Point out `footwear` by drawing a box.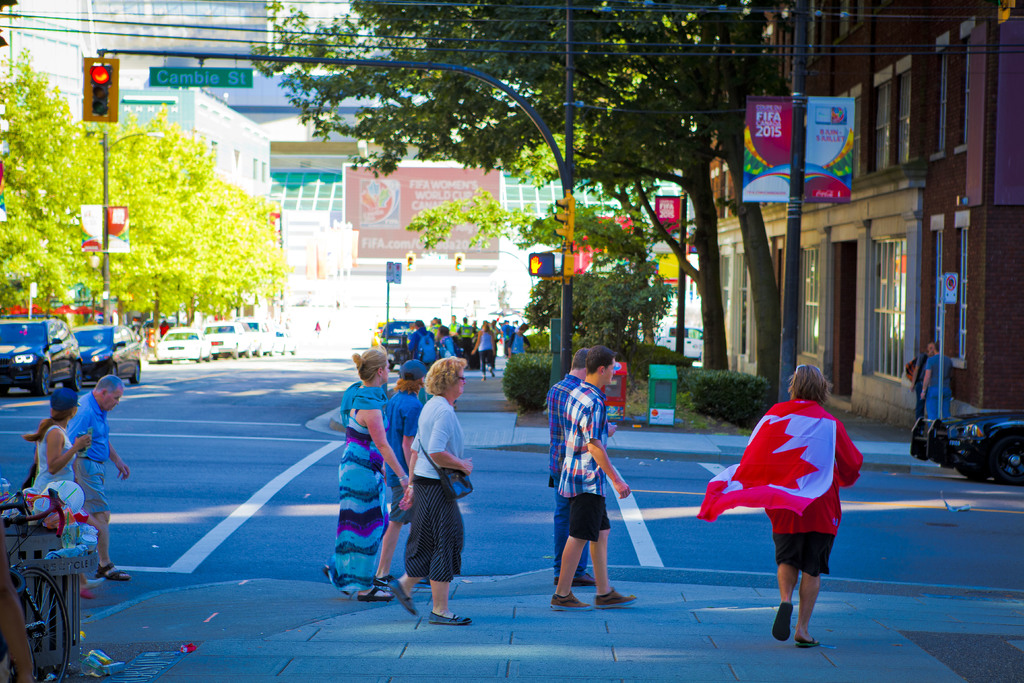
pyautogui.locateOnScreen(375, 575, 390, 585).
